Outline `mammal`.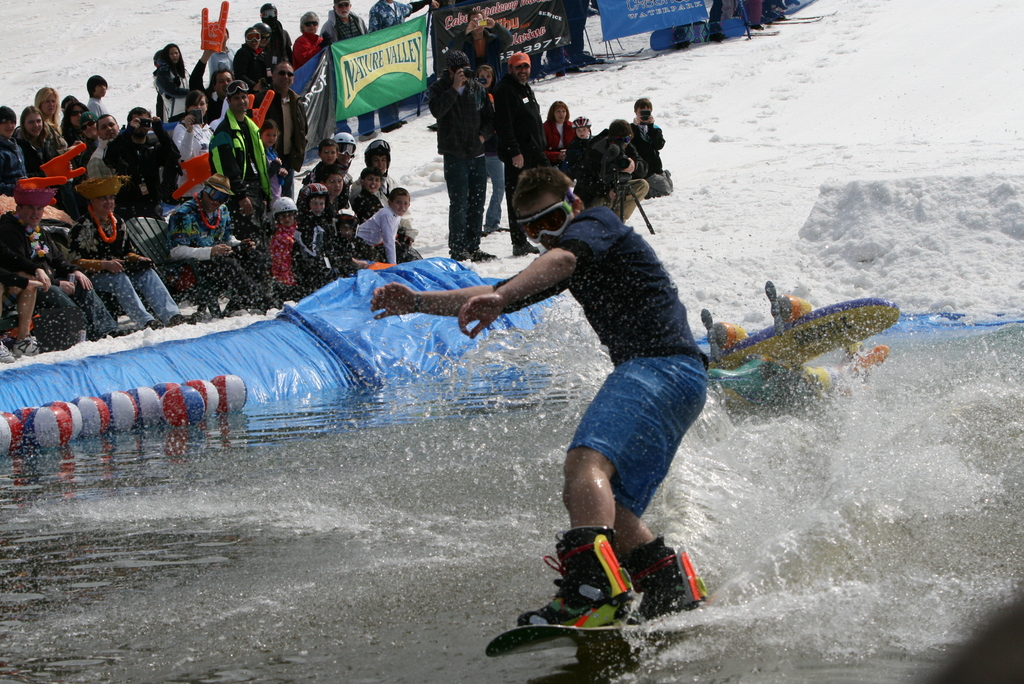
Outline: (298,128,351,203).
